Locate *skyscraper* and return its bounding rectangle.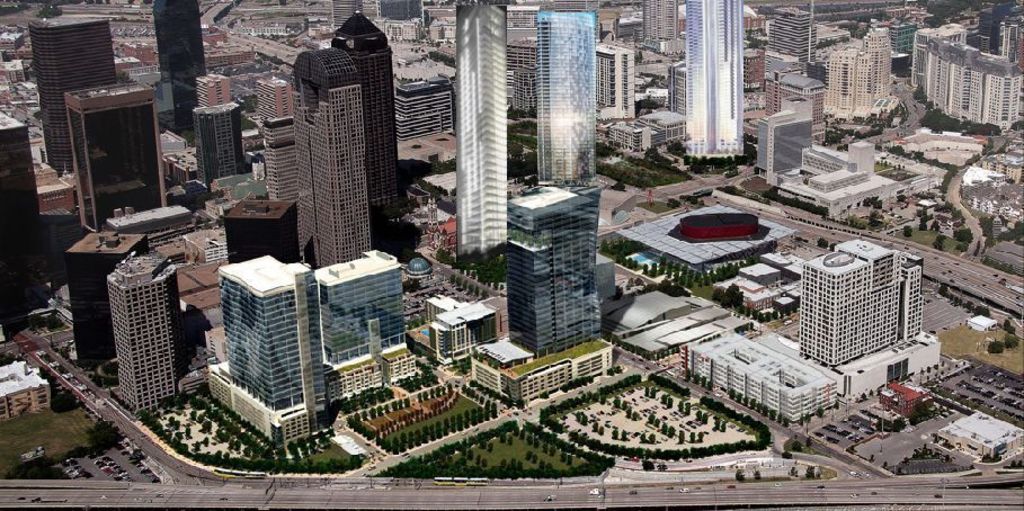
[314,248,427,421].
